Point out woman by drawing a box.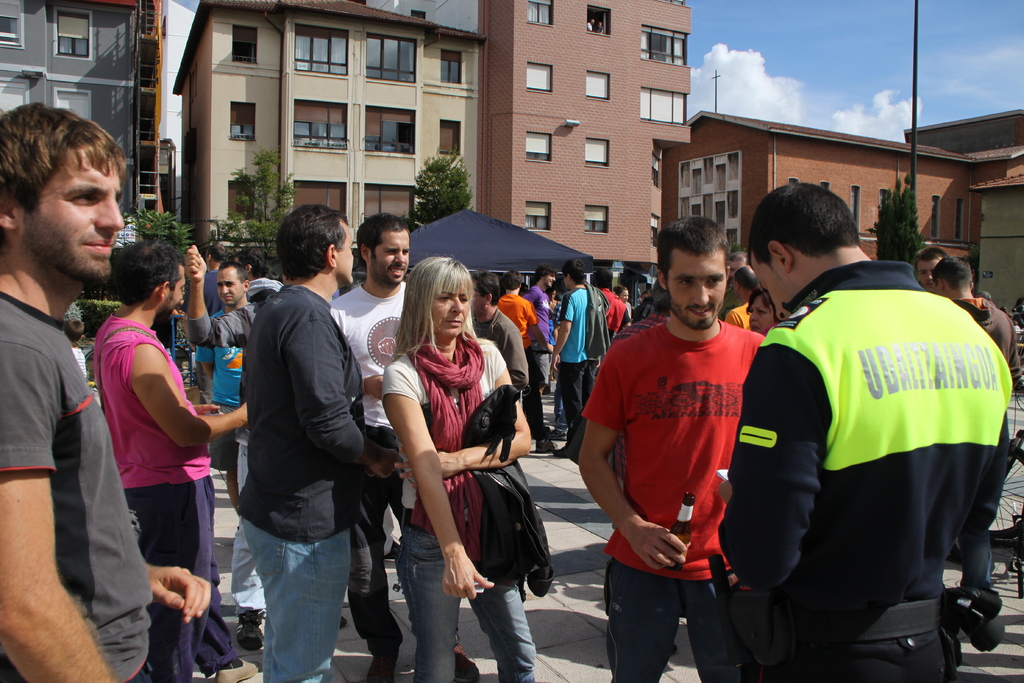
select_region(908, 240, 951, 290).
